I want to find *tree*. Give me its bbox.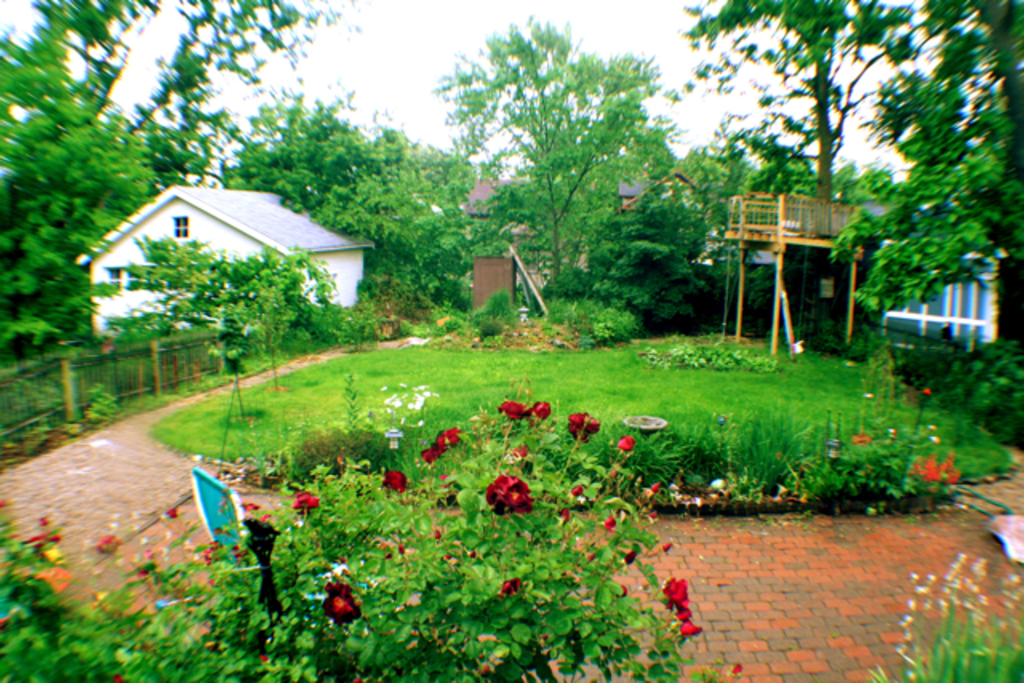
(680,0,1022,323).
